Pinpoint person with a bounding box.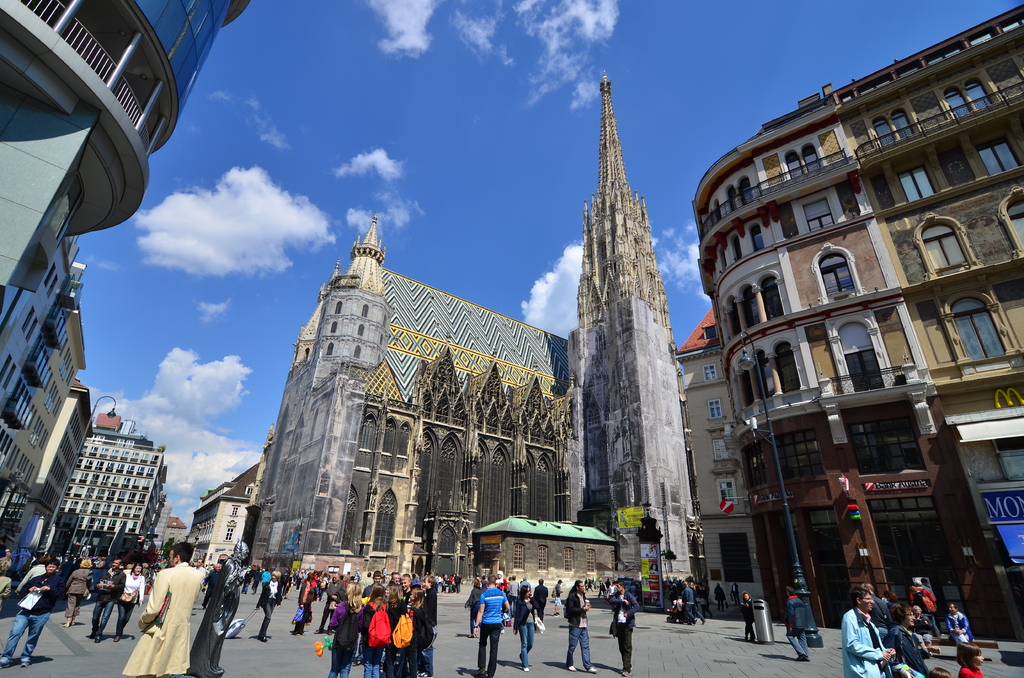
[left=612, top=580, right=638, bottom=674].
